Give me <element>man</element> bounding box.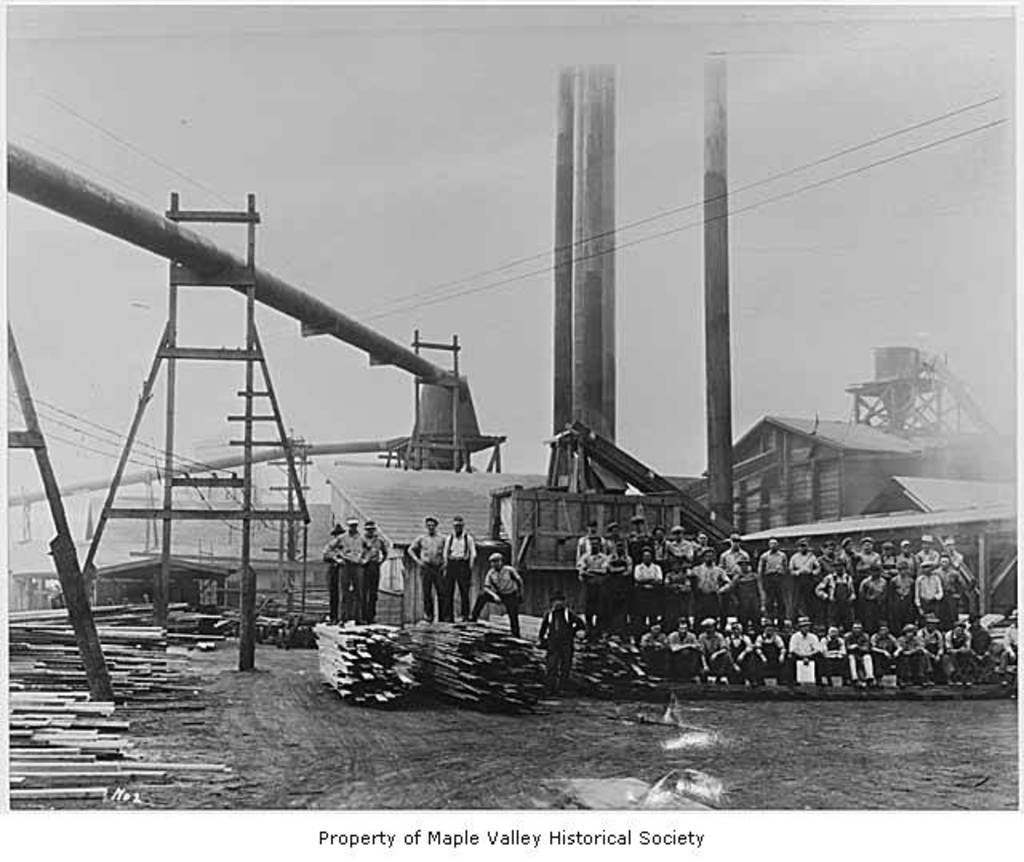
326 520 368 621.
